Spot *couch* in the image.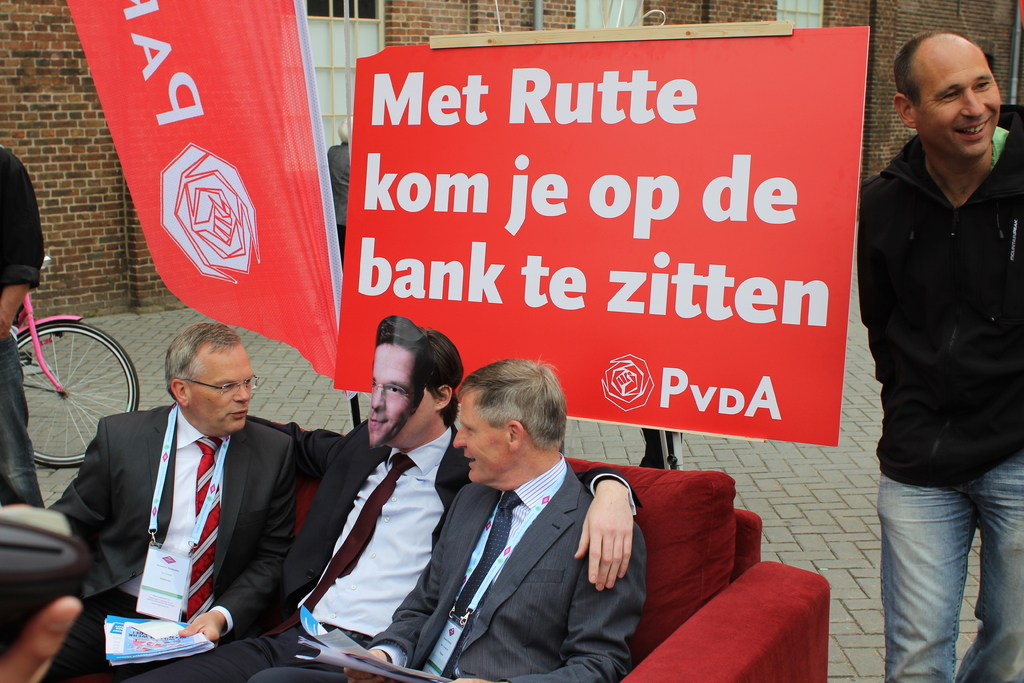
*couch* found at Rect(270, 418, 831, 682).
